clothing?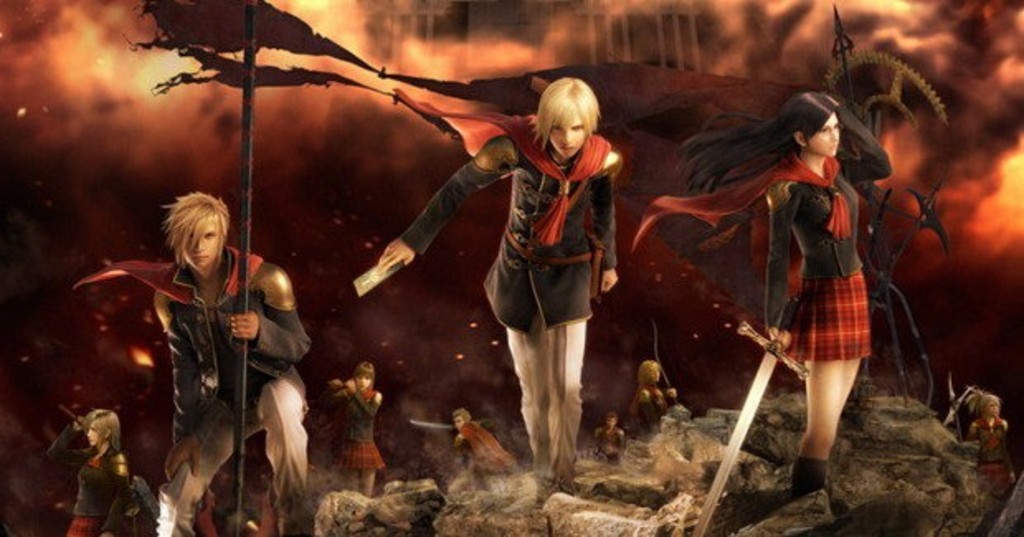
rect(383, 124, 656, 497)
